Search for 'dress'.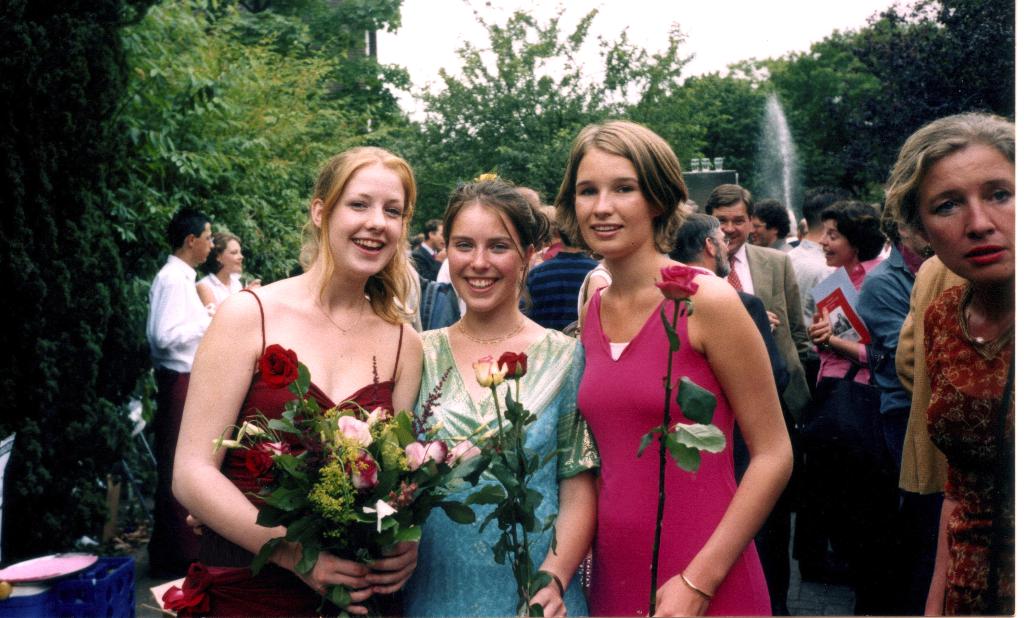
Found at 161:286:405:617.
